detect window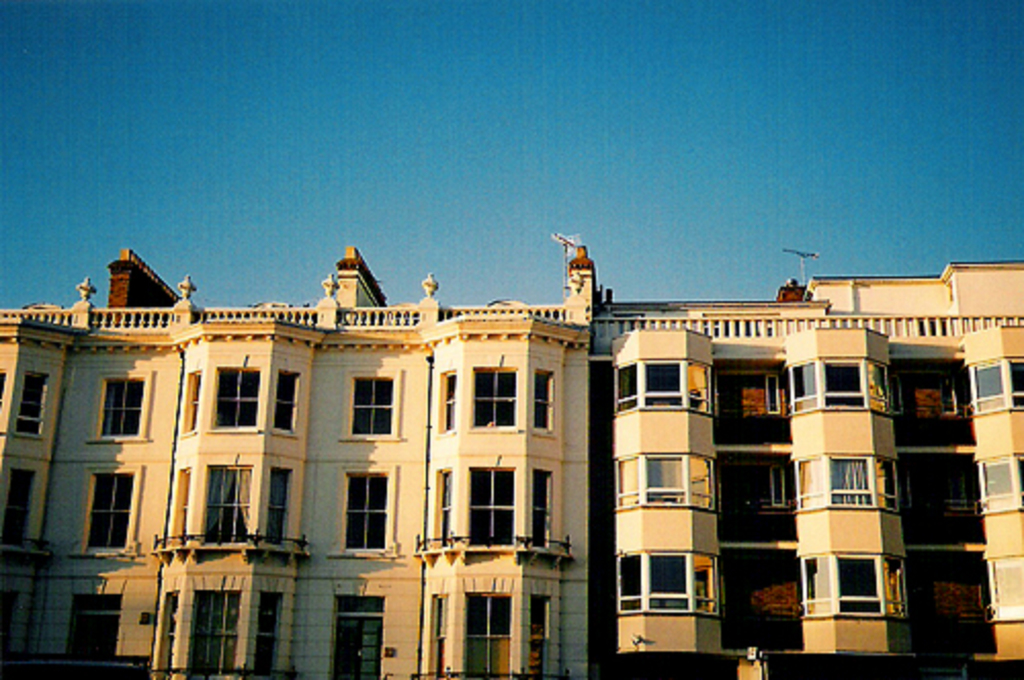
465 592 510 678
